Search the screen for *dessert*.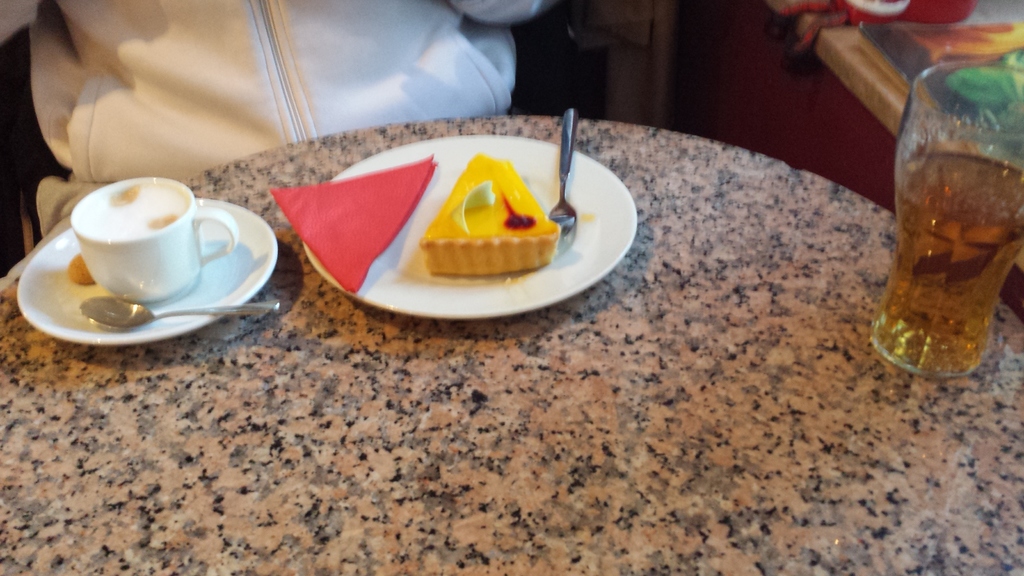
Found at select_region(68, 258, 101, 285).
